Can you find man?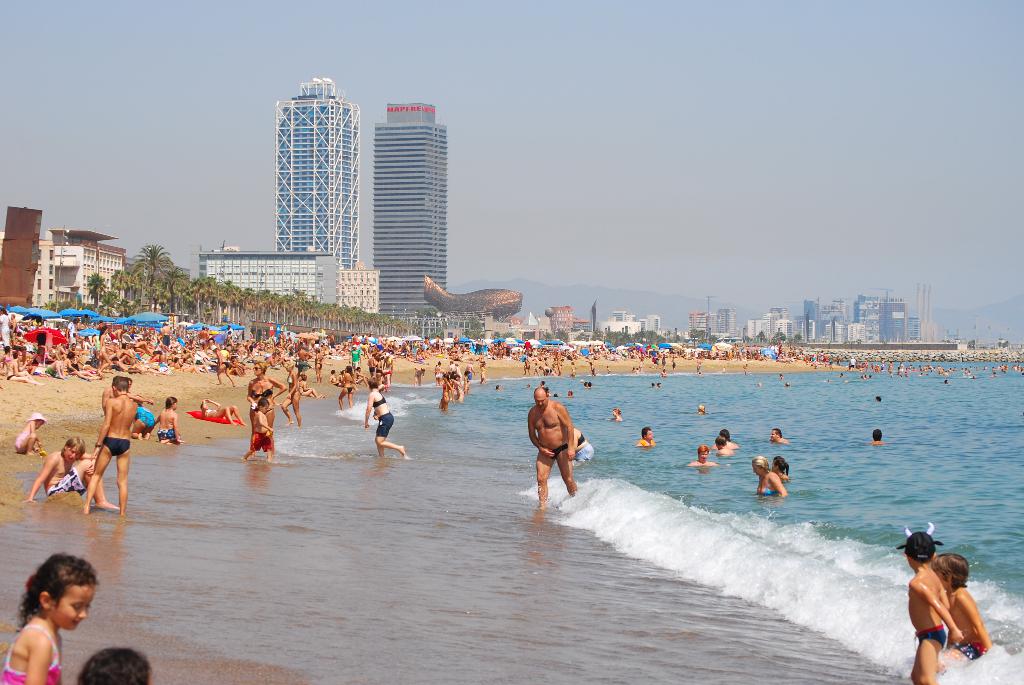
Yes, bounding box: 634,425,653,446.
